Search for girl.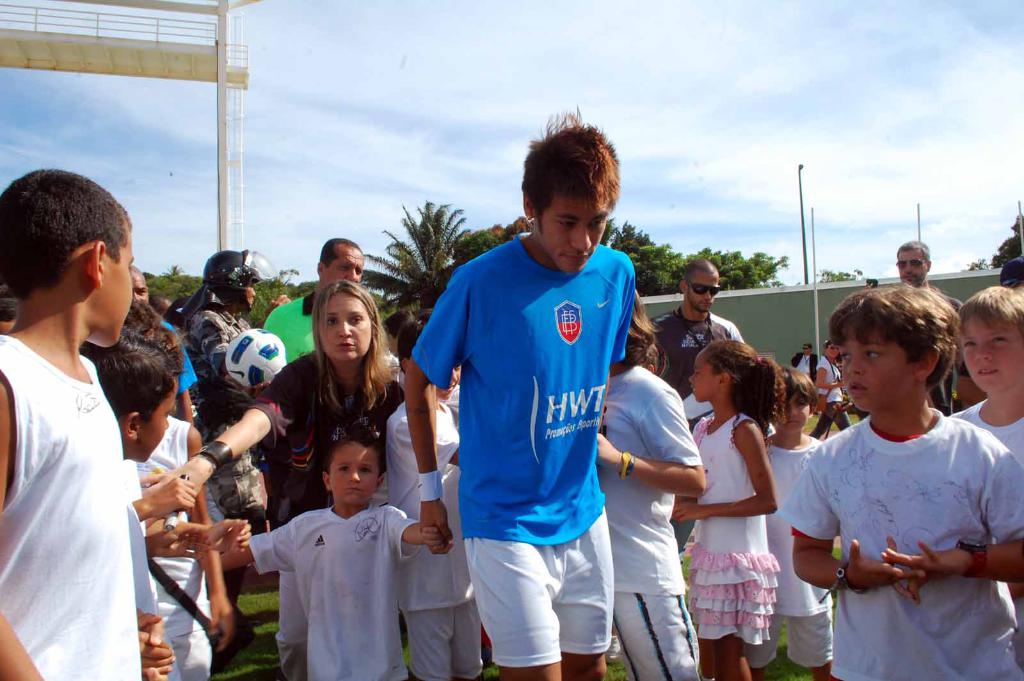
Found at (672, 337, 781, 676).
